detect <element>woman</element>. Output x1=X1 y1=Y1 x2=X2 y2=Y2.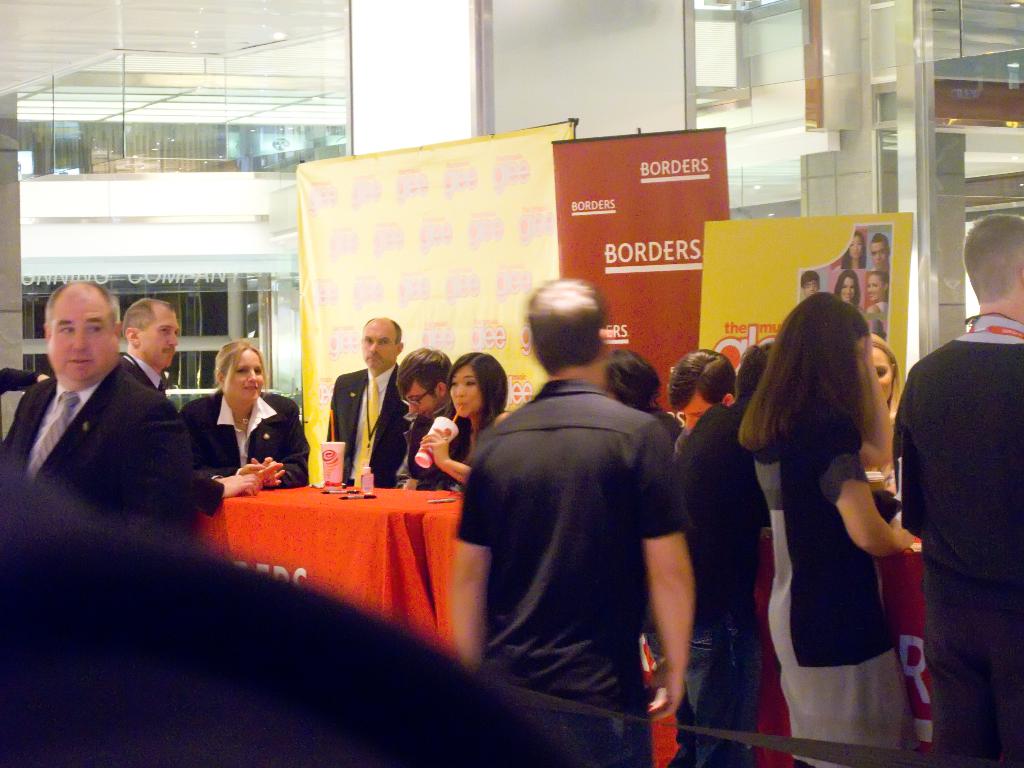
x1=869 y1=334 x2=893 y2=426.
